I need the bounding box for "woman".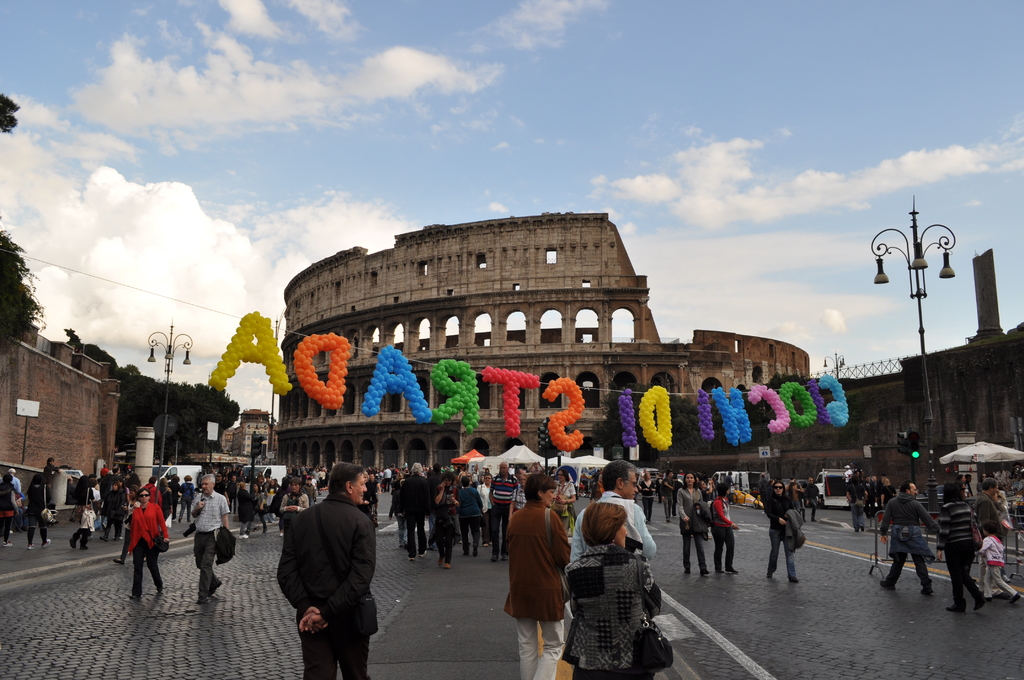
Here it is: 707, 482, 739, 573.
